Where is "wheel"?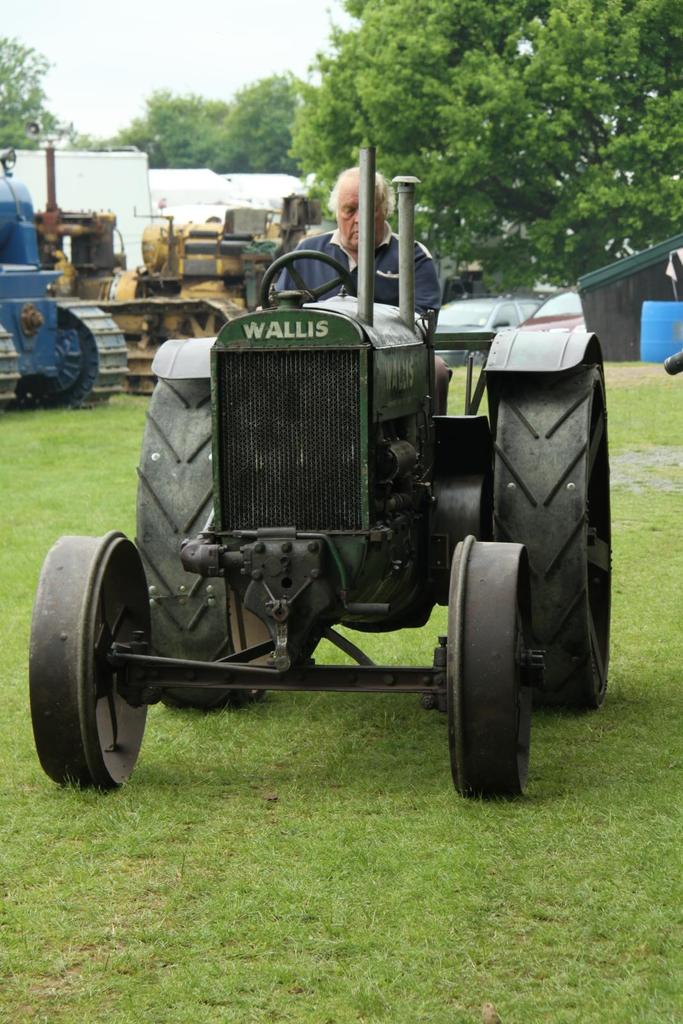
[134,359,285,688].
